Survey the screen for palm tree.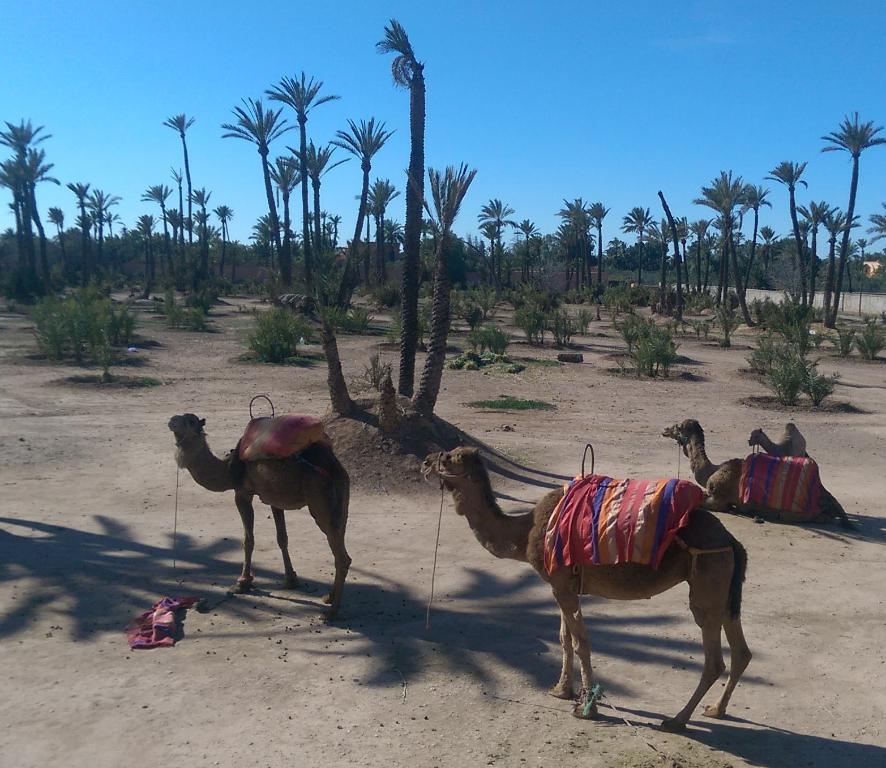
Survey found: {"left": 361, "top": 177, "right": 397, "bottom": 285}.
